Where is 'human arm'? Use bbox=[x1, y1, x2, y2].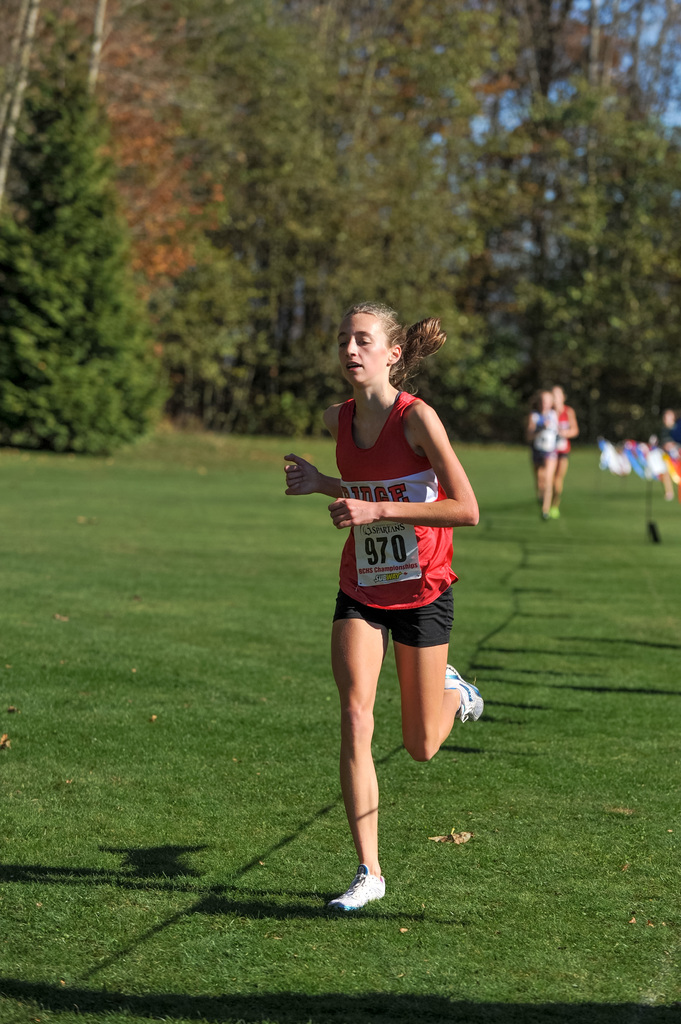
bbox=[409, 406, 473, 558].
